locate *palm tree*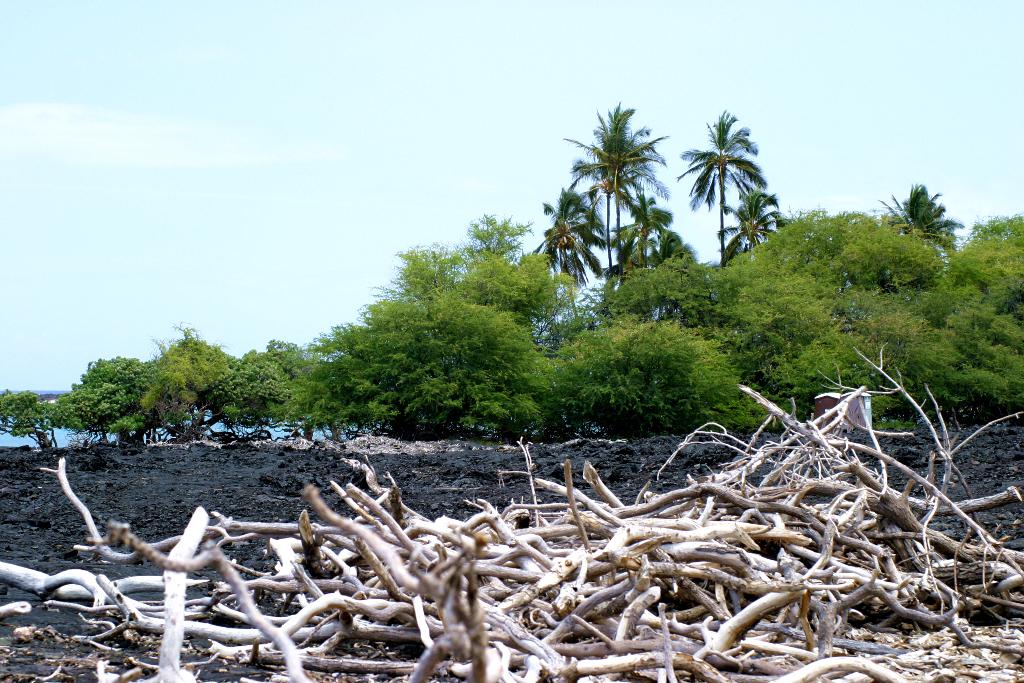
713:193:756:265
